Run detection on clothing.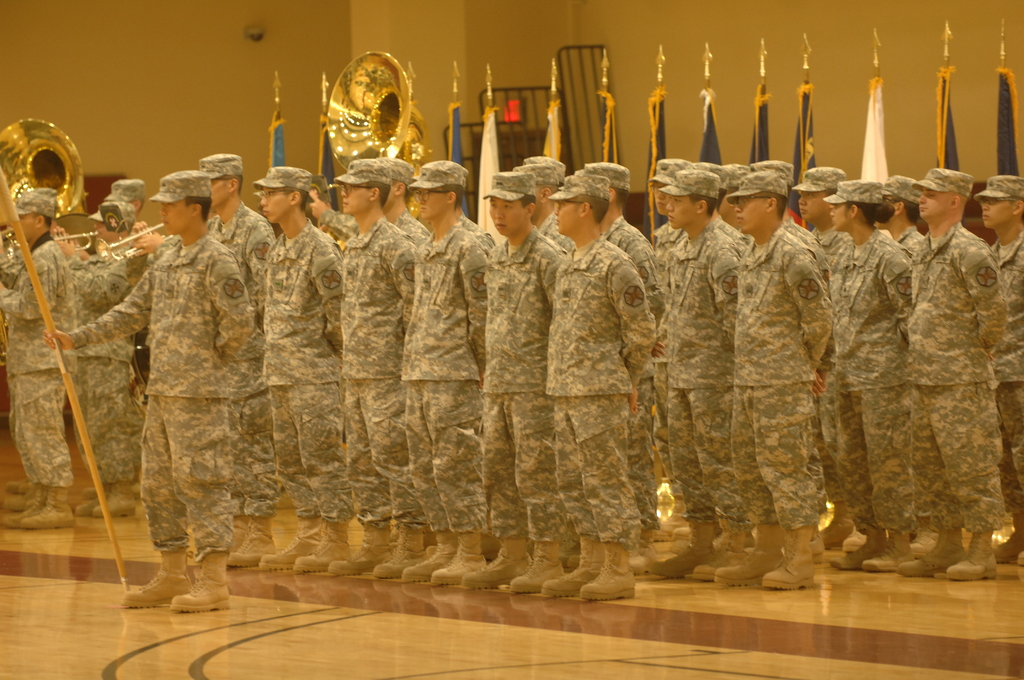
Result: {"x1": 533, "y1": 161, "x2": 671, "y2": 544}.
